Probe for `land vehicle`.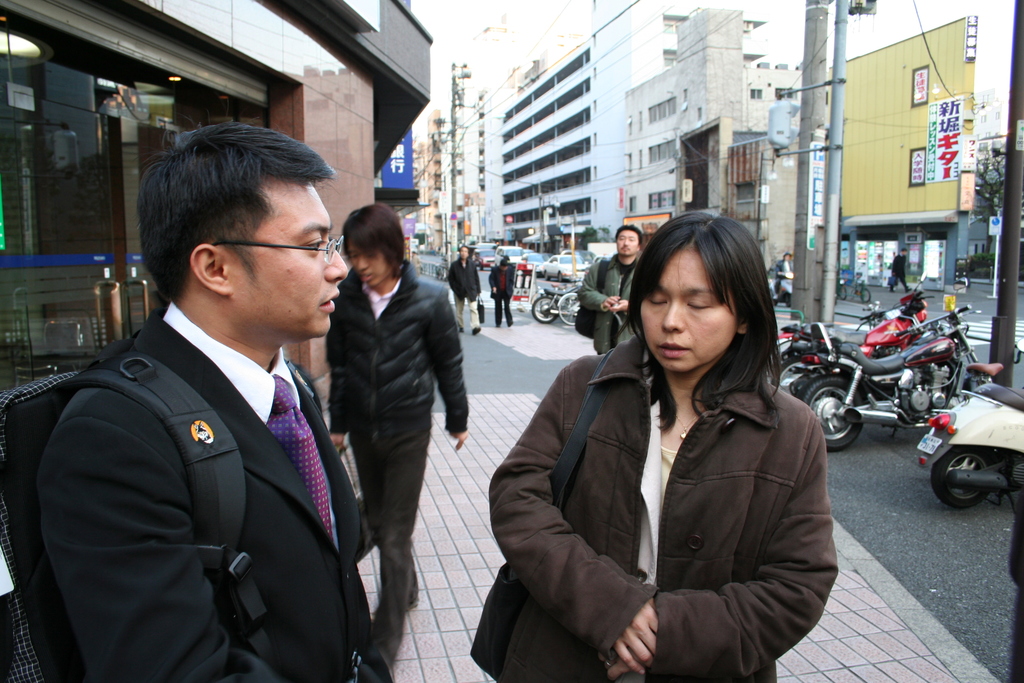
Probe result: {"x1": 967, "y1": 347, "x2": 1023, "y2": 383}.
